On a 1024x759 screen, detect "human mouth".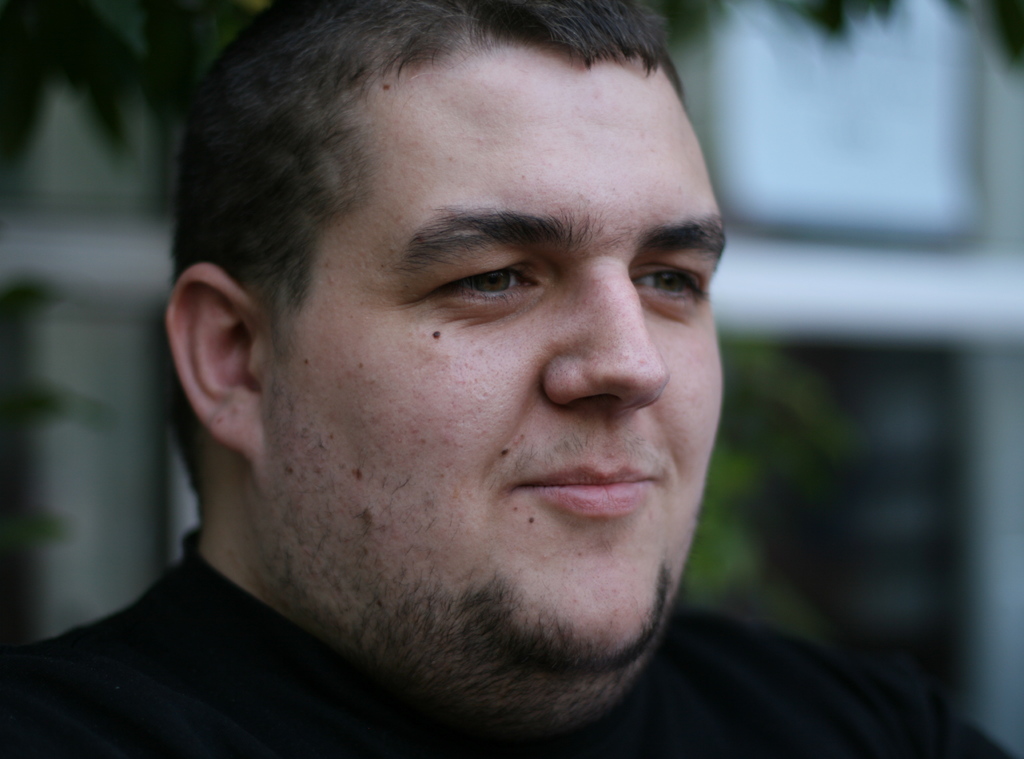
<box>495,469,666,550</box>.
